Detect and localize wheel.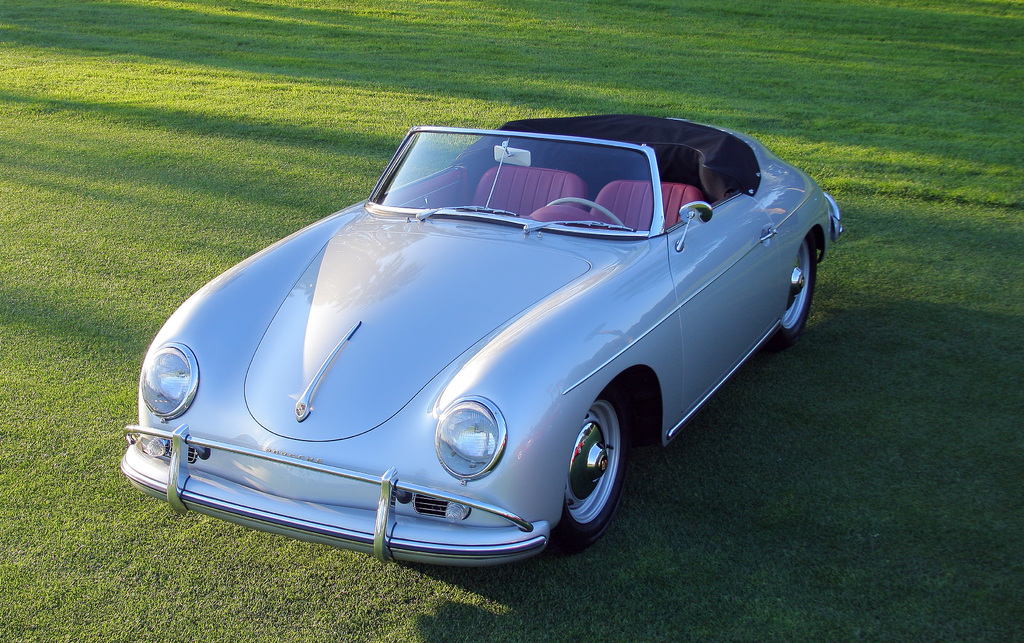
Localized at bbox=(767, 237, 820, 344).
